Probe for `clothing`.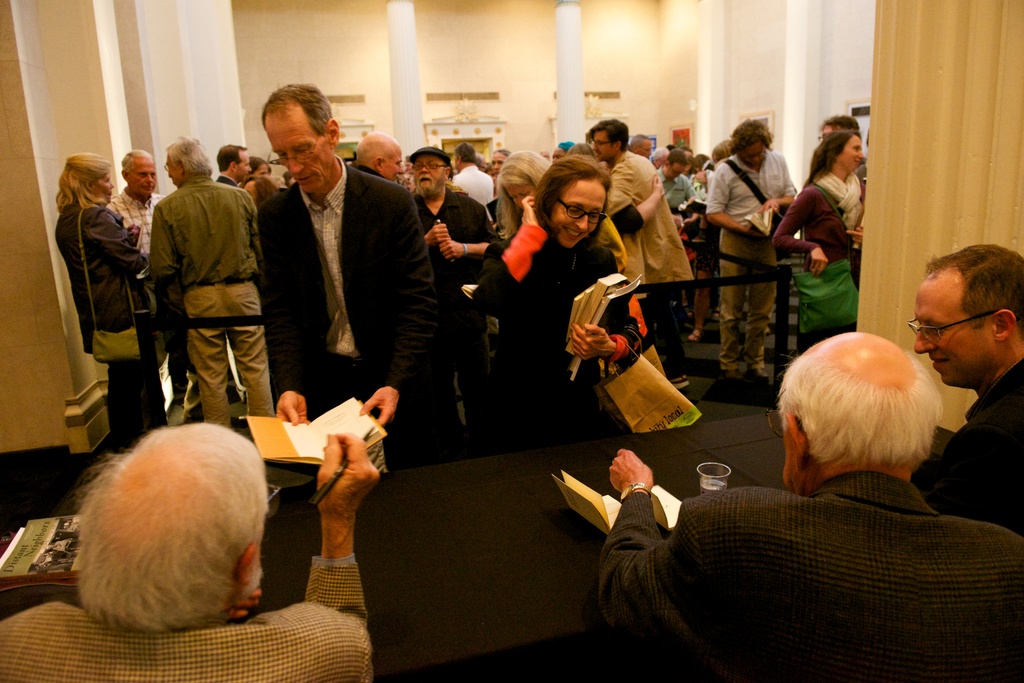
Probe result: x1=687, y1=170, x2=707, y2=208.
